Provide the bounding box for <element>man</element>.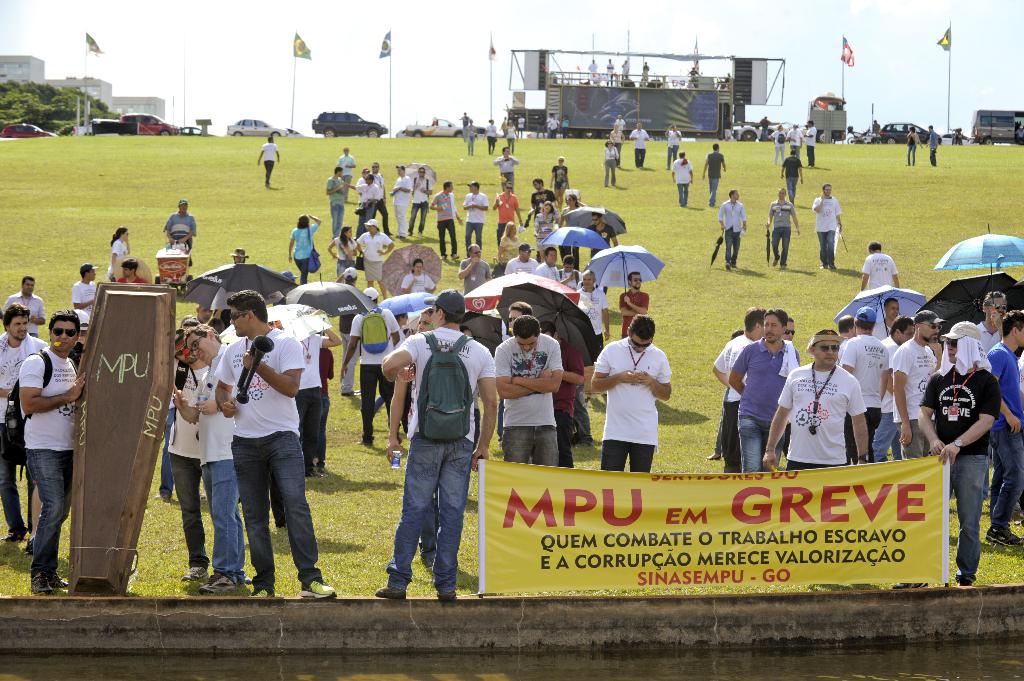
<bbox>927, 125, 940, 170</bbox>.
